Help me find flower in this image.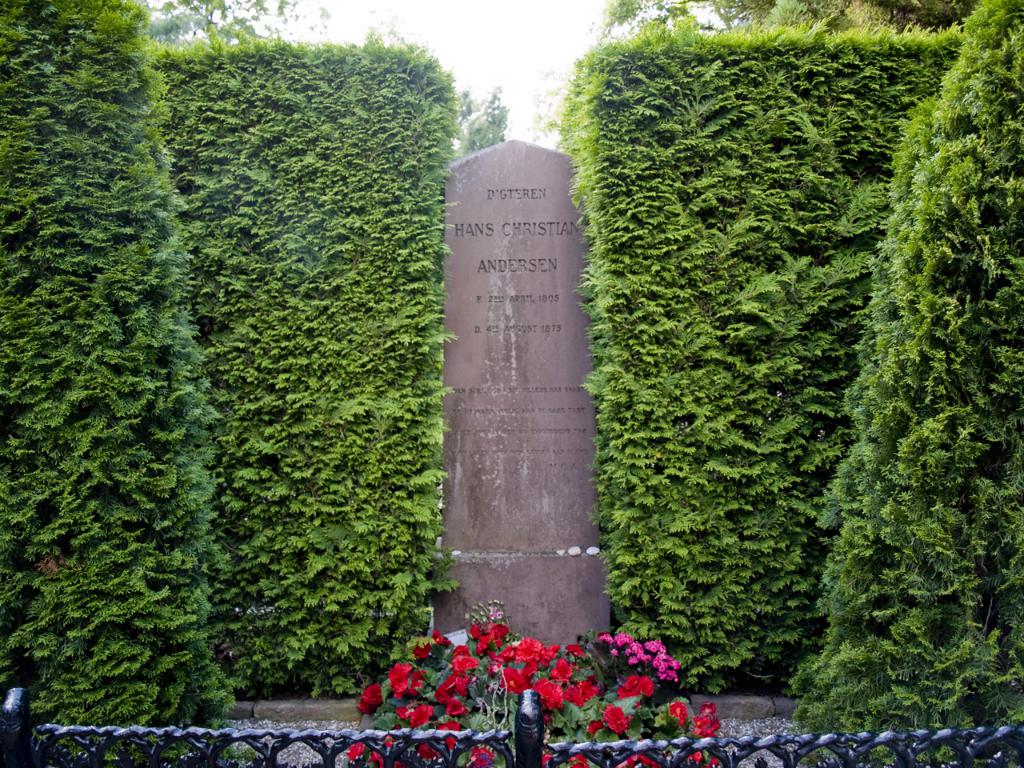
Found it: 603/703/630/737.
